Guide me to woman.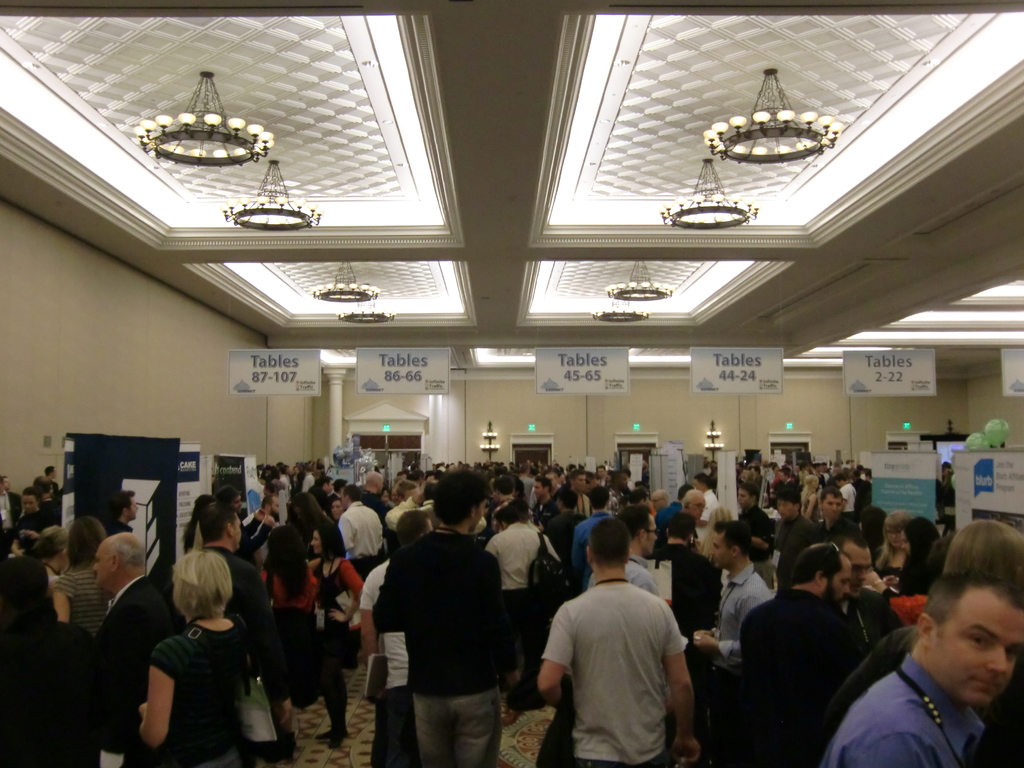
Guidance: (48, 523, 115, 650).
